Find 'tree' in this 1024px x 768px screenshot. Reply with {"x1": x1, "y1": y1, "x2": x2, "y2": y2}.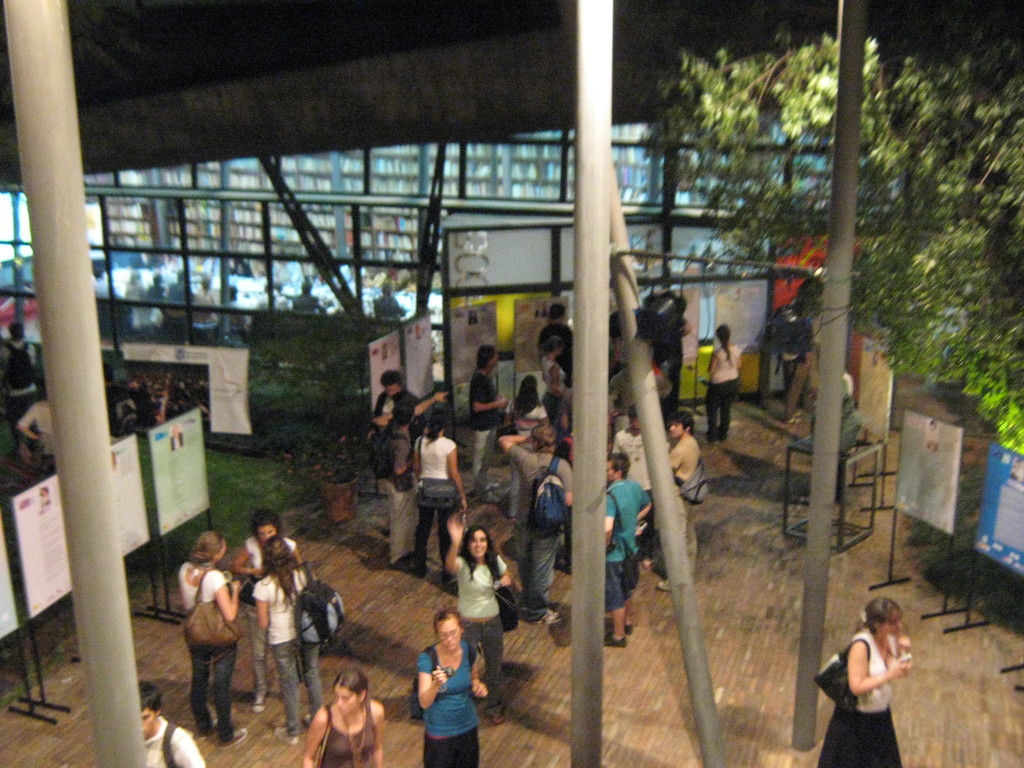
{"x1": 646, "y1": 15, "x2": 1023, "y2": 462}.
